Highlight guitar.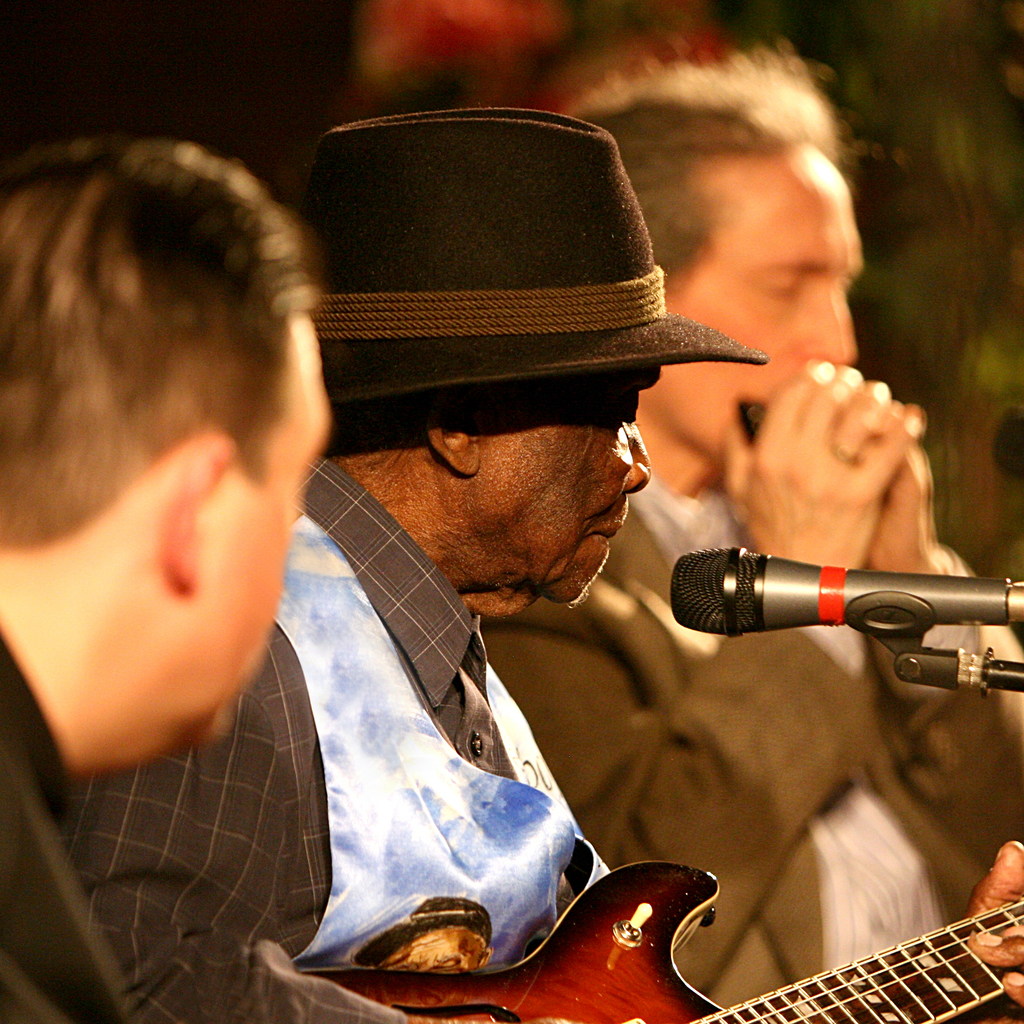
Highlighted region: bbox=(290, 862, 1023, 1023).
